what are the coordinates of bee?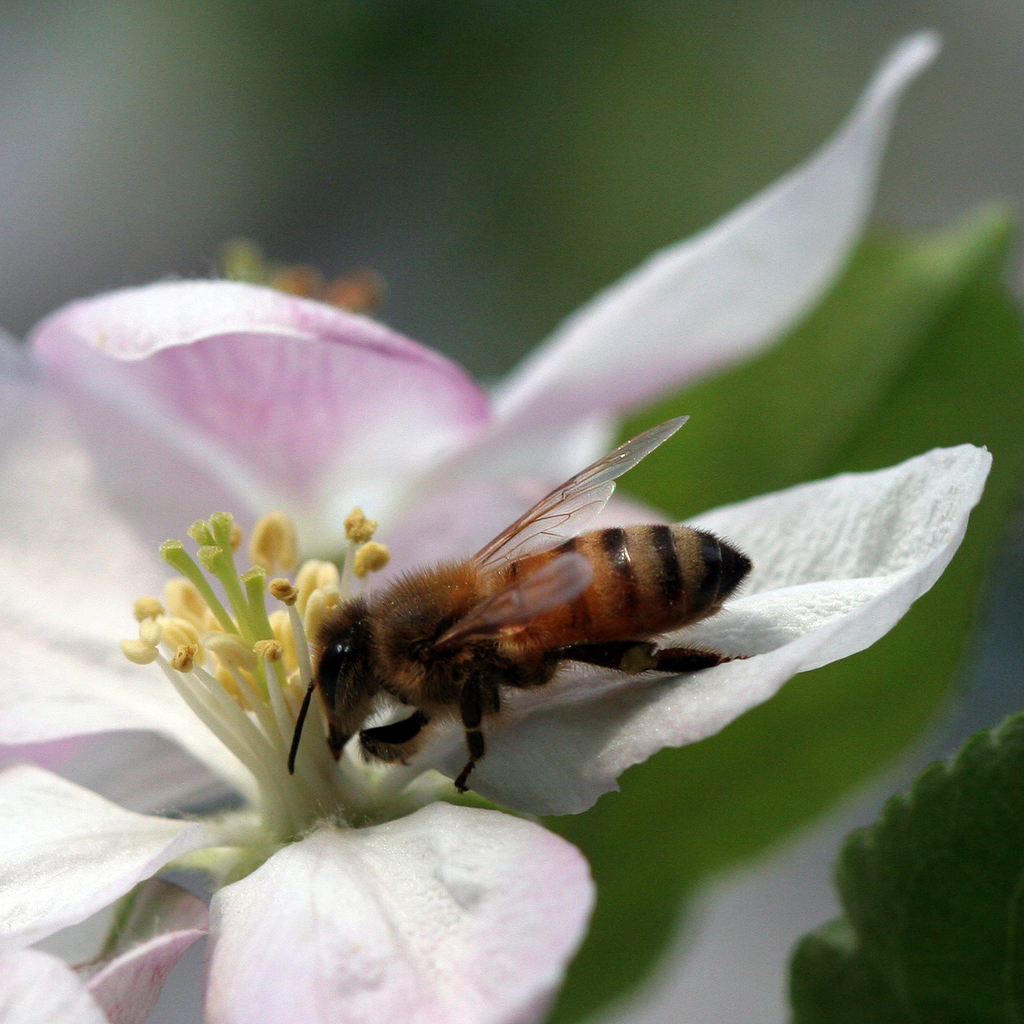
262 419 799 824.
